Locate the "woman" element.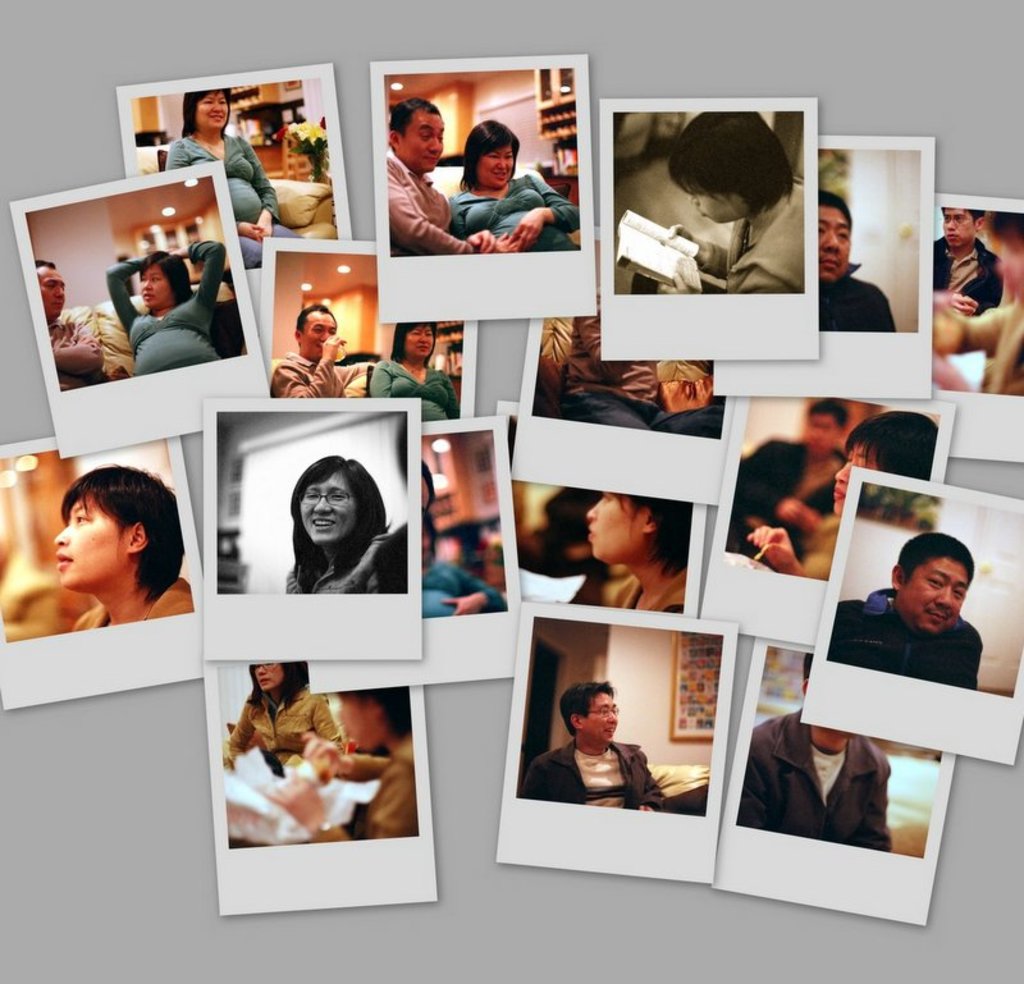
Element bbox: left=579, top=486, right=692, bottom=618.
